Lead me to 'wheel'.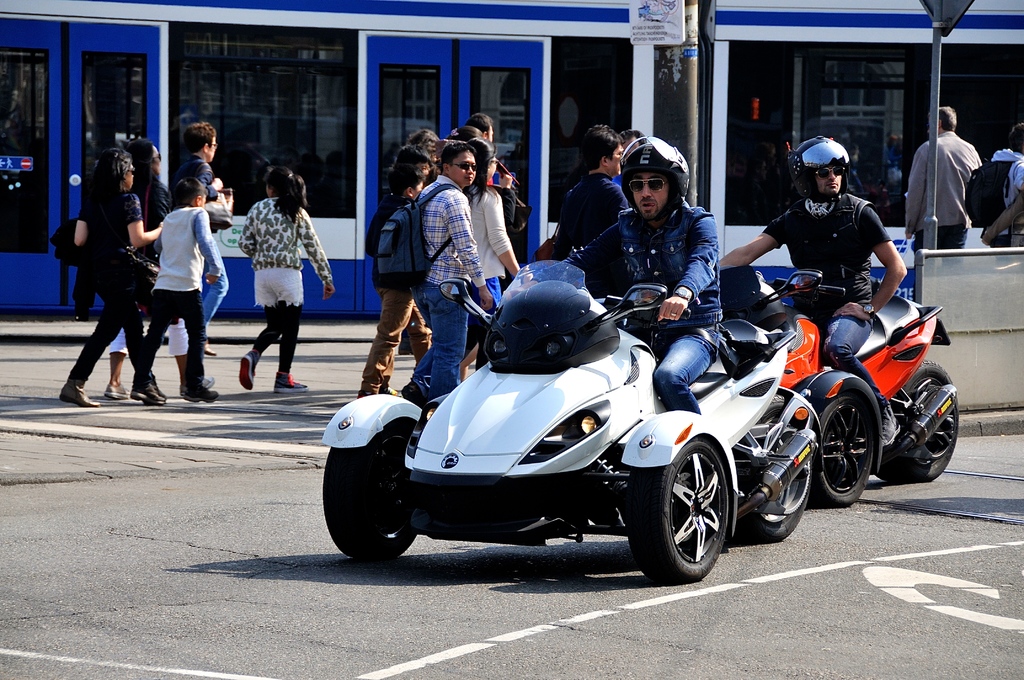
Lead to <region>321, 417, 413, 563</region>.
